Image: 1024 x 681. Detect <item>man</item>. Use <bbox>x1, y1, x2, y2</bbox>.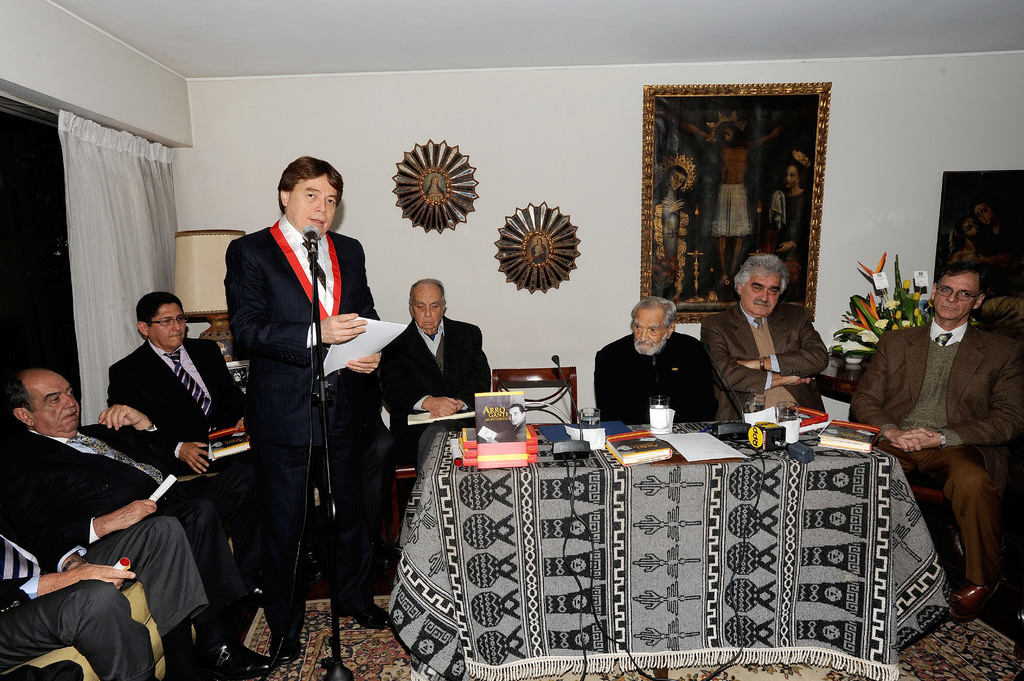
<bbox>853, 262, 1023, 589</bbox>.
